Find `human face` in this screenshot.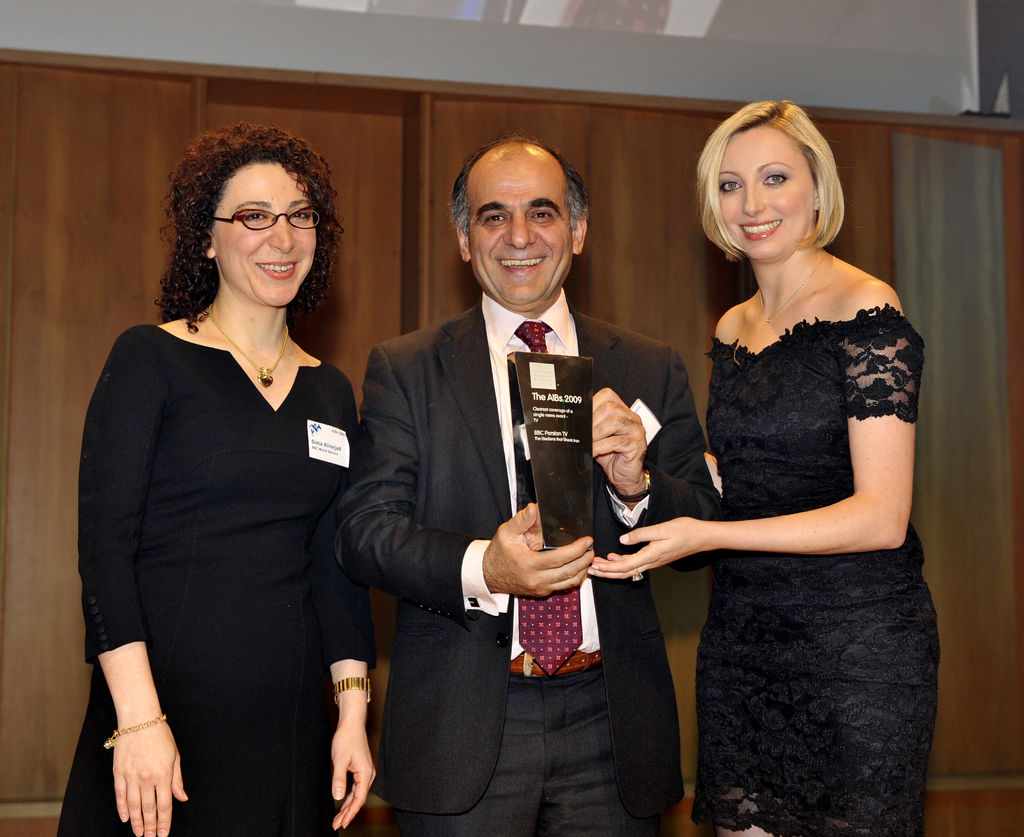
The bounding box for `human face` is BBox(214, 163, 320, 307).
